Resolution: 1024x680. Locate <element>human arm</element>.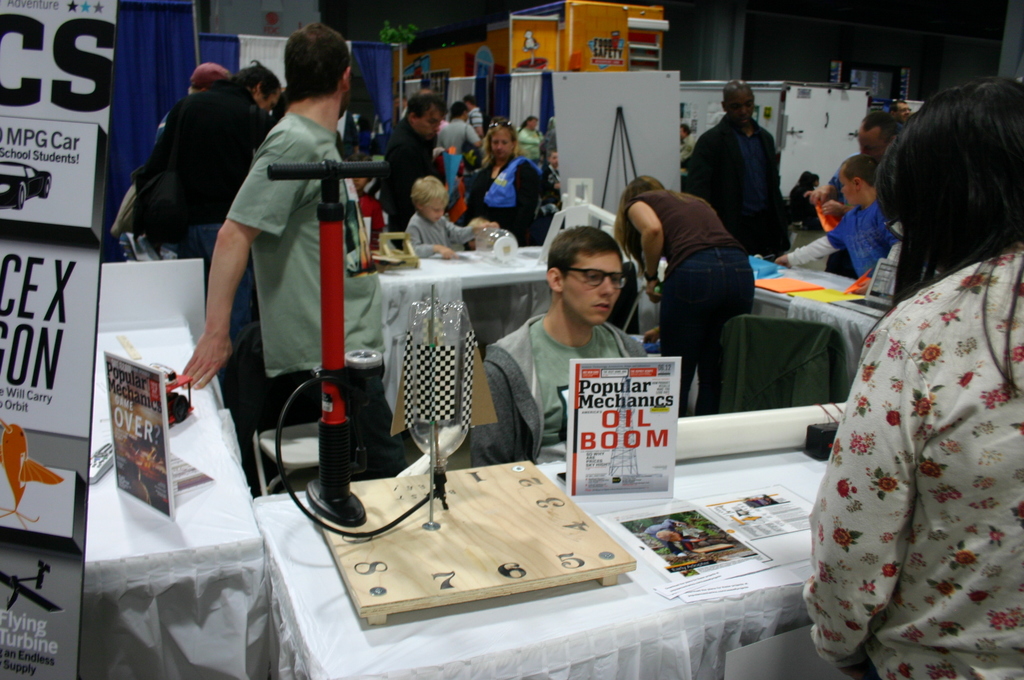
<bbox>629, 191, 670, 310</bbox>.
